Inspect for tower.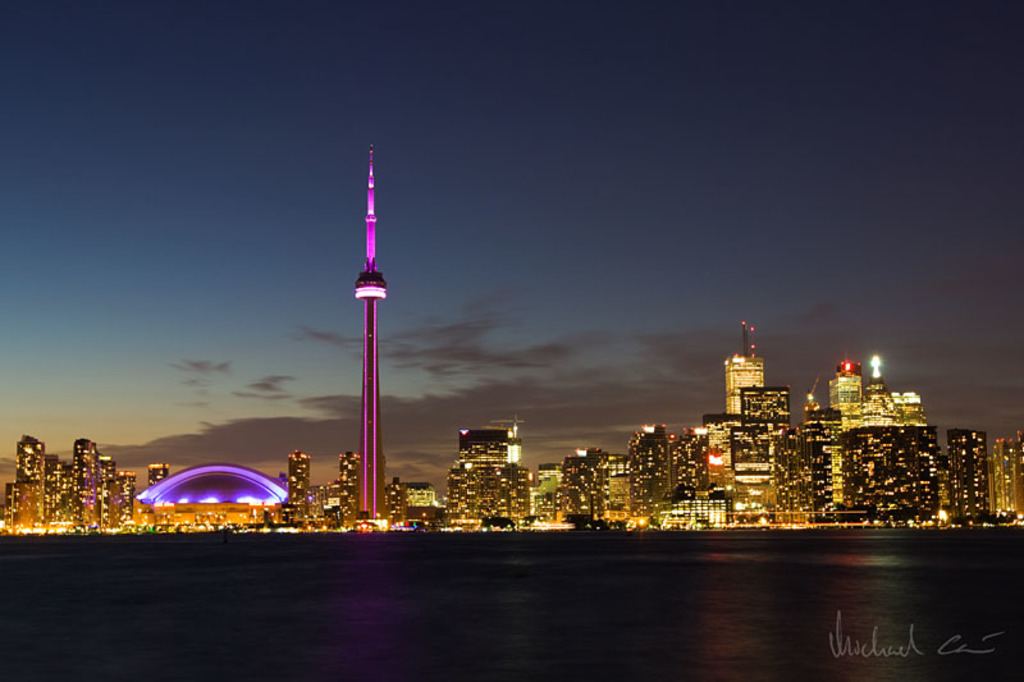
Inspection: {"left": 447, "top": 435, "right": 520, "bottom": 536}.
